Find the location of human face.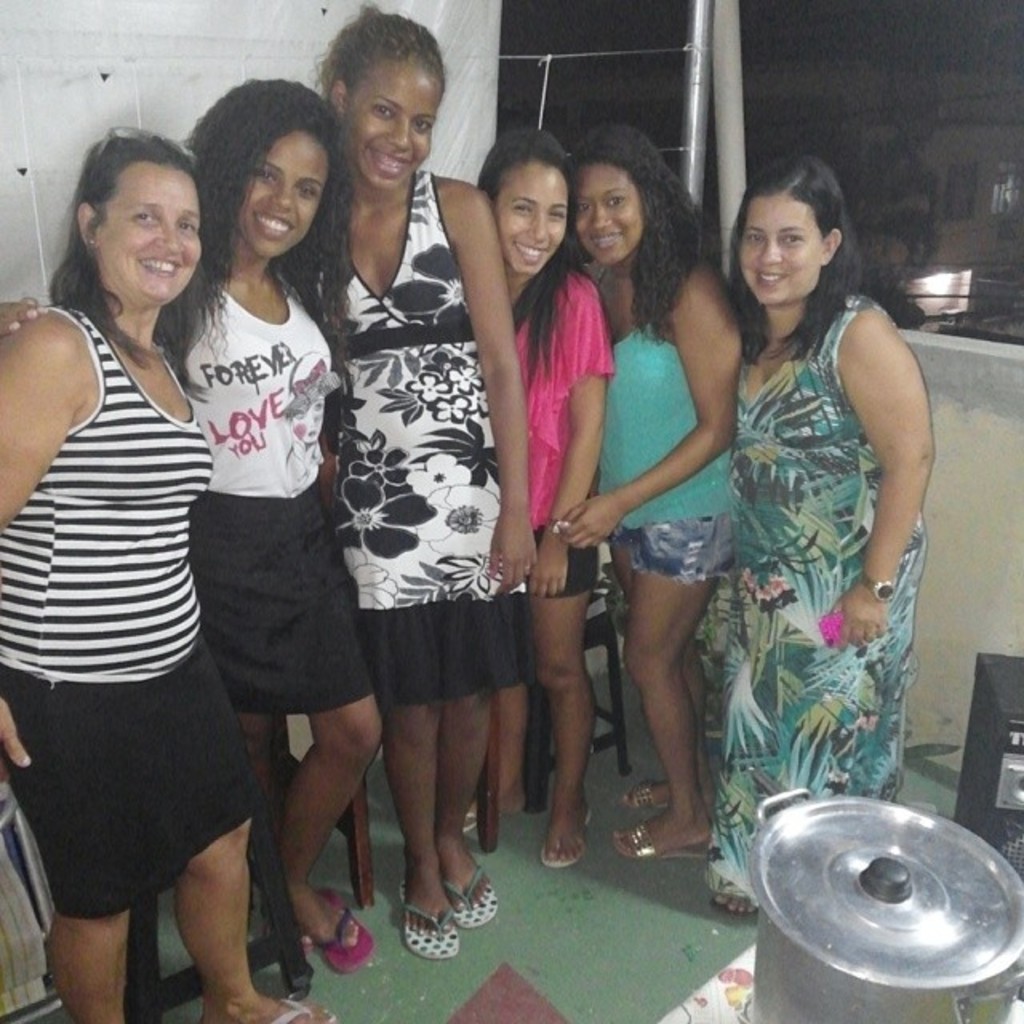
Location: crop(574, 160, 645, 264).
